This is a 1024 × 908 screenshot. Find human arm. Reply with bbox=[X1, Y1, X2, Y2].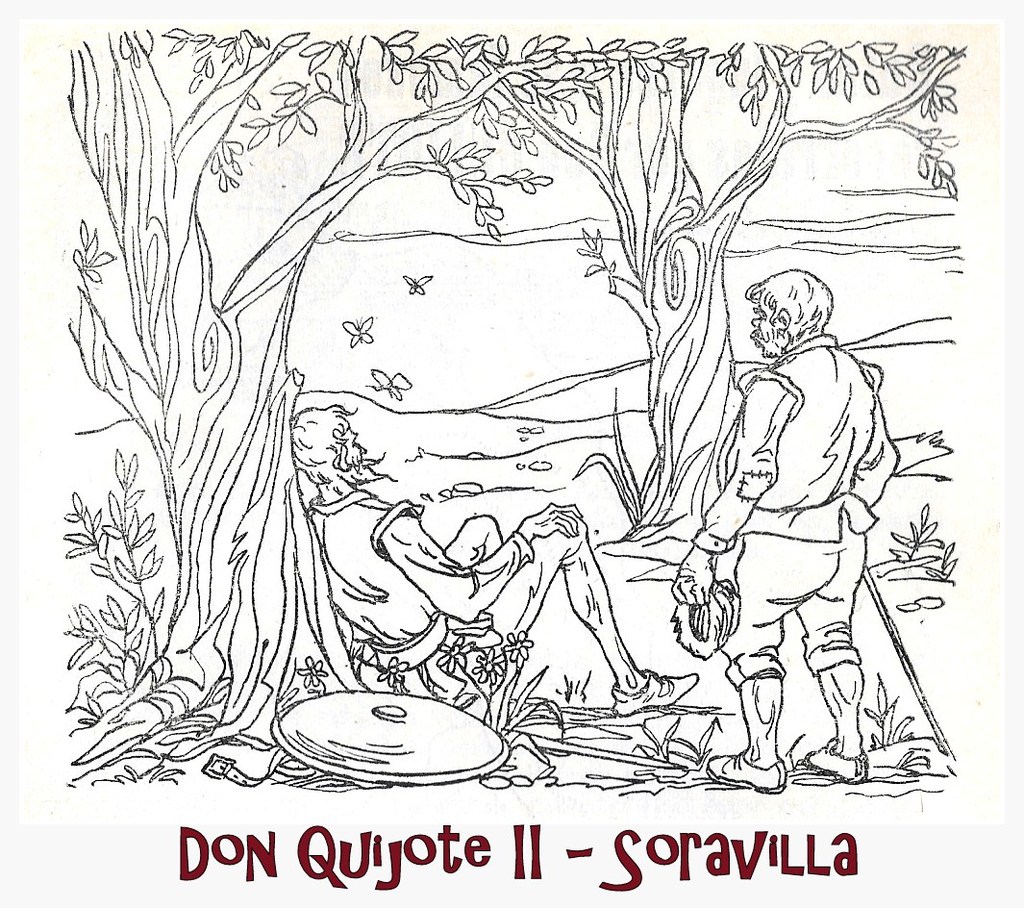
bbox=[671, 373, 798, 610].
